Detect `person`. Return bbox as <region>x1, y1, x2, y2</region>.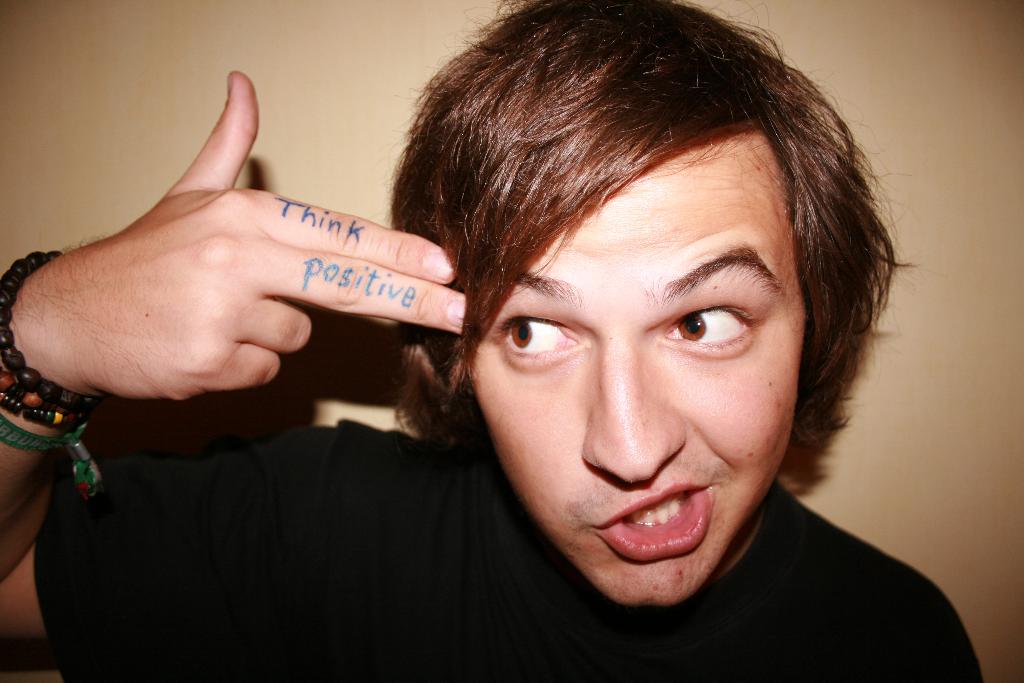
<region>111, 42, 917, 659</region>.
